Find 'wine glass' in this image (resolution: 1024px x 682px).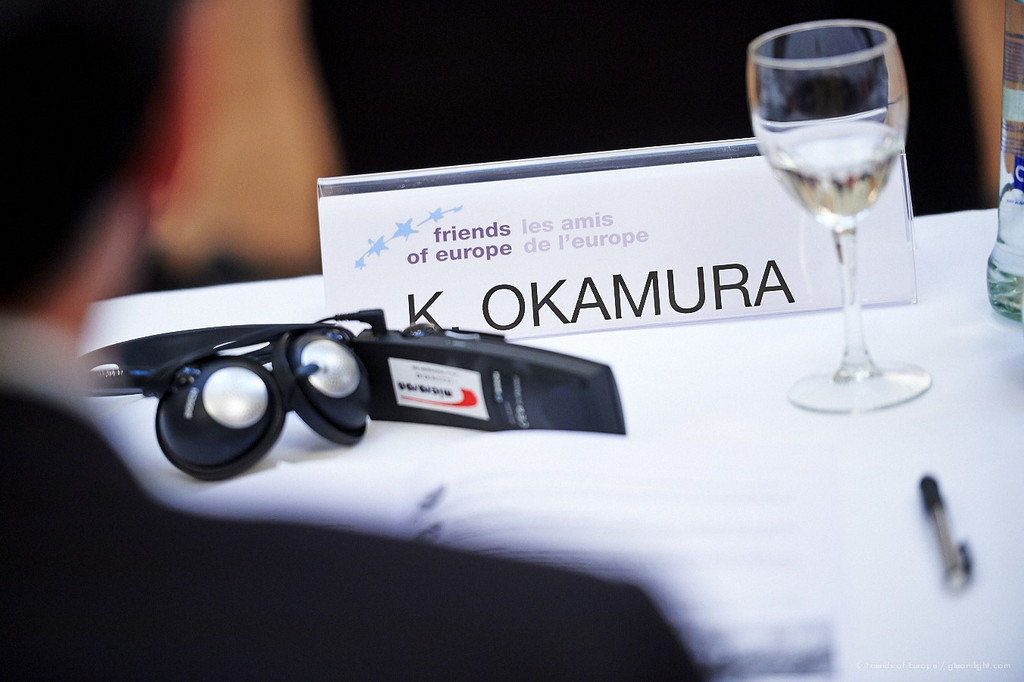
752 23 932 412.
